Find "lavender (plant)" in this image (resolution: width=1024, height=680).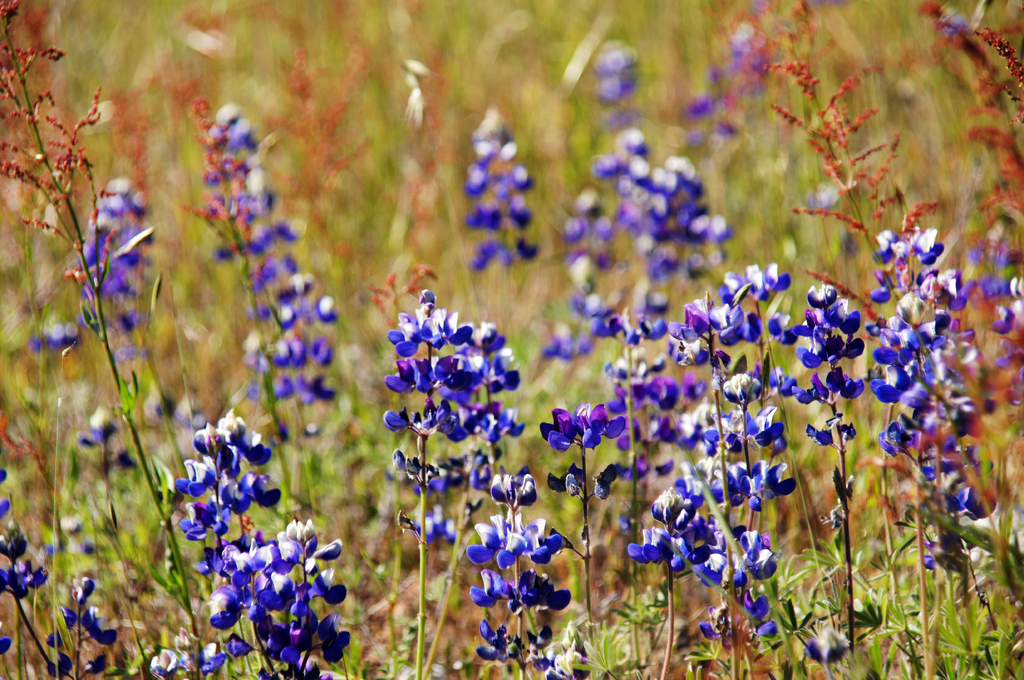
crop(38, 146, 212, 655).
